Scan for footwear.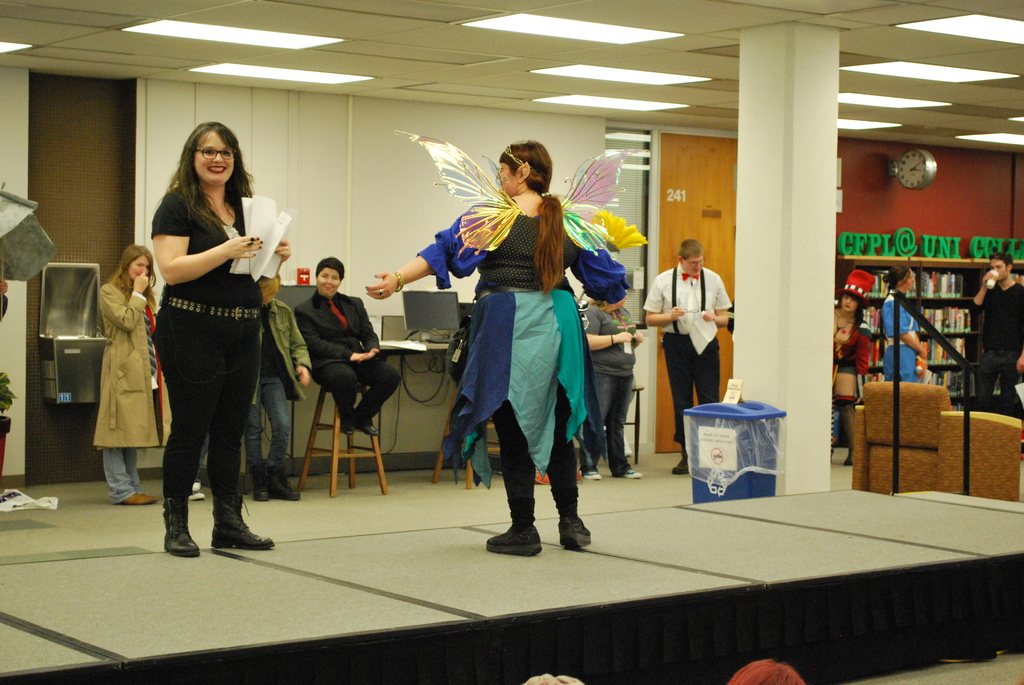
Scan result: (623, 471, 641, 480).
